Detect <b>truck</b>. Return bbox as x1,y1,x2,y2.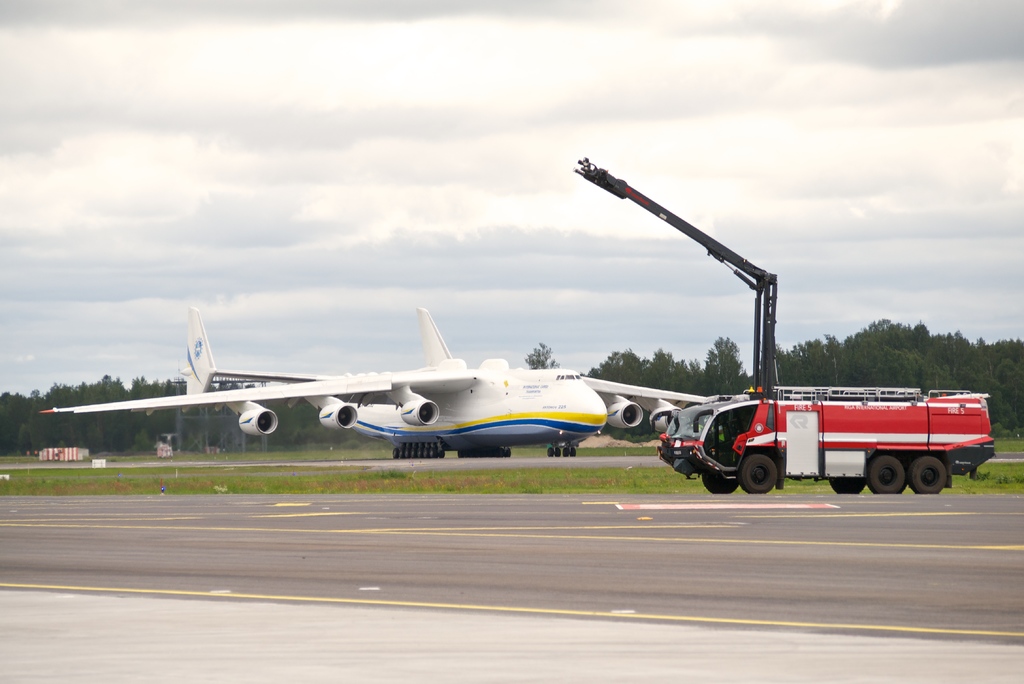
620,379,1000,503.
